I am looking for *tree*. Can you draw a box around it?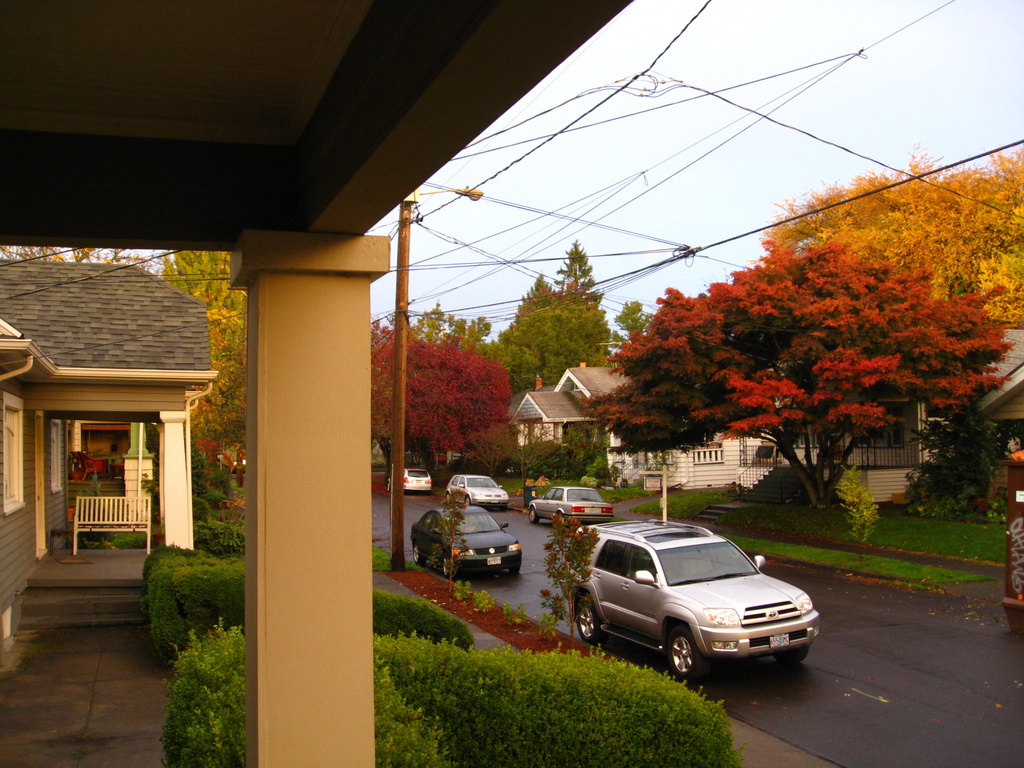
Sure, the bounding box is <box>743,140,1023,329</box>.
